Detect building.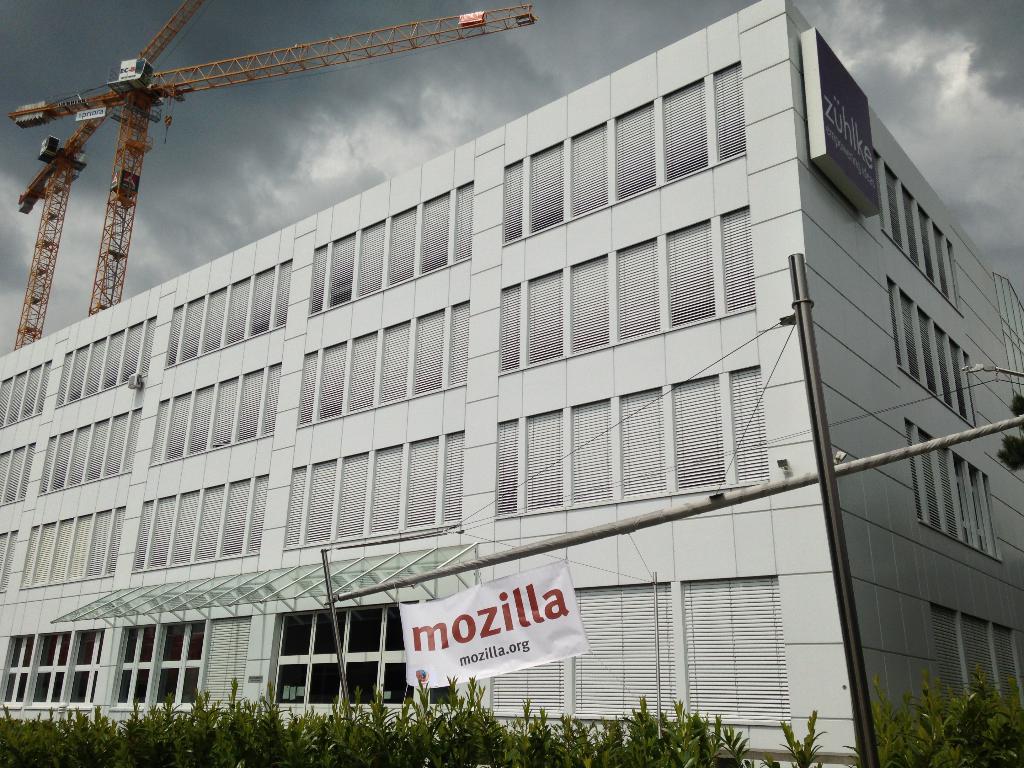
Detected at BBox(0, 0, 1023, 767).
